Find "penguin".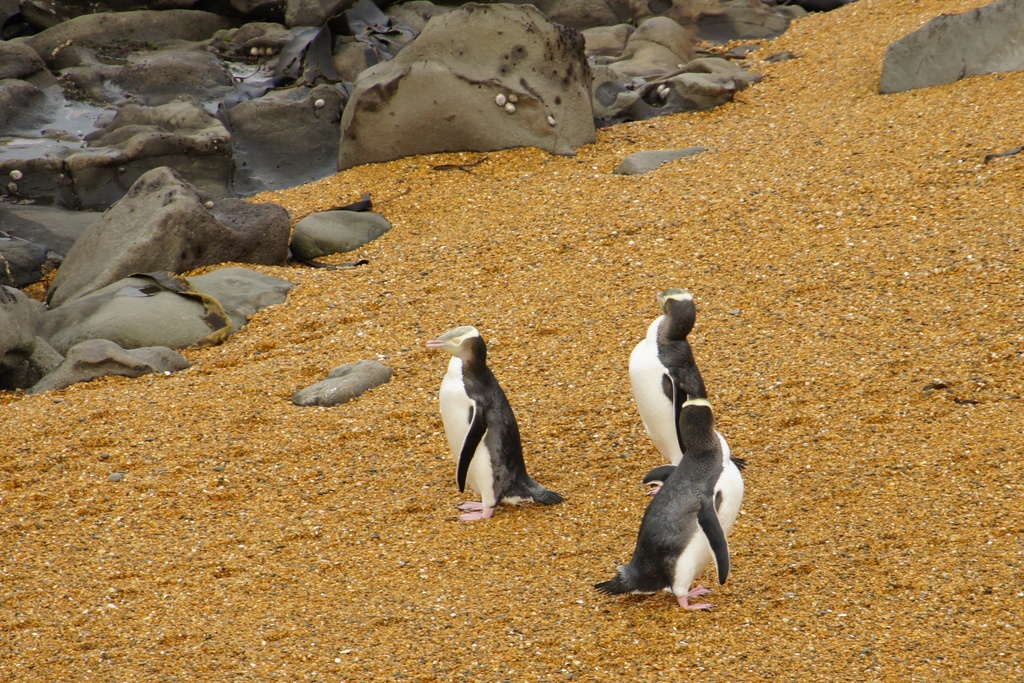
bbox=[426, 335, 553, 538].
